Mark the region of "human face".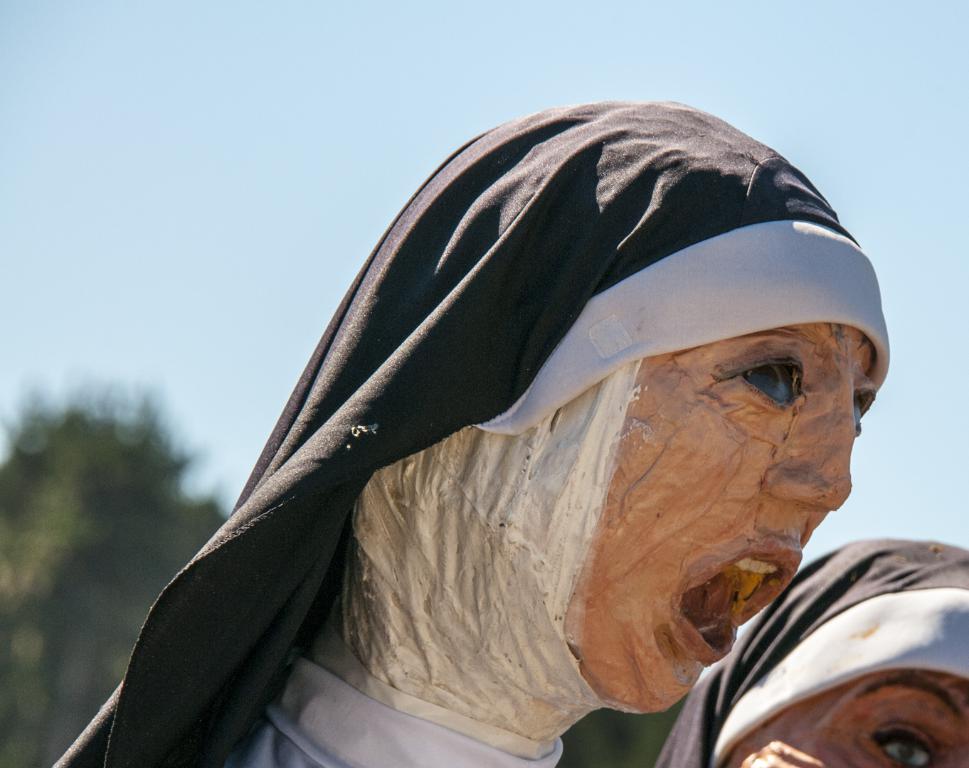
Region: detection(600, 331, 856, 702).
